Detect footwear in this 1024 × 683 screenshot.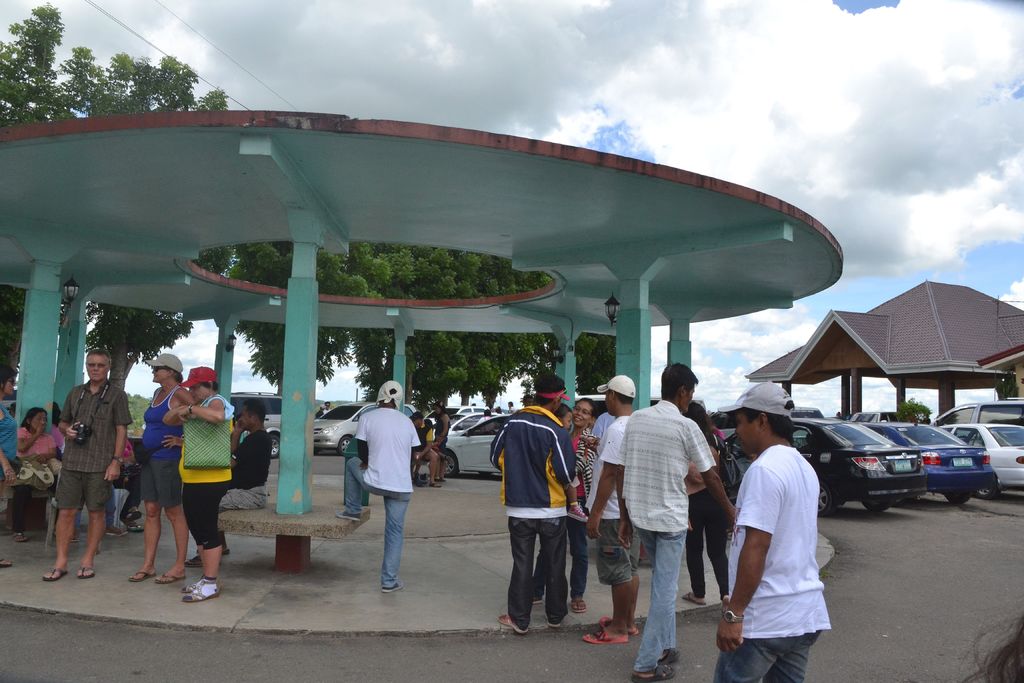
Detection: bbox=[721, 598, 730, 612].
